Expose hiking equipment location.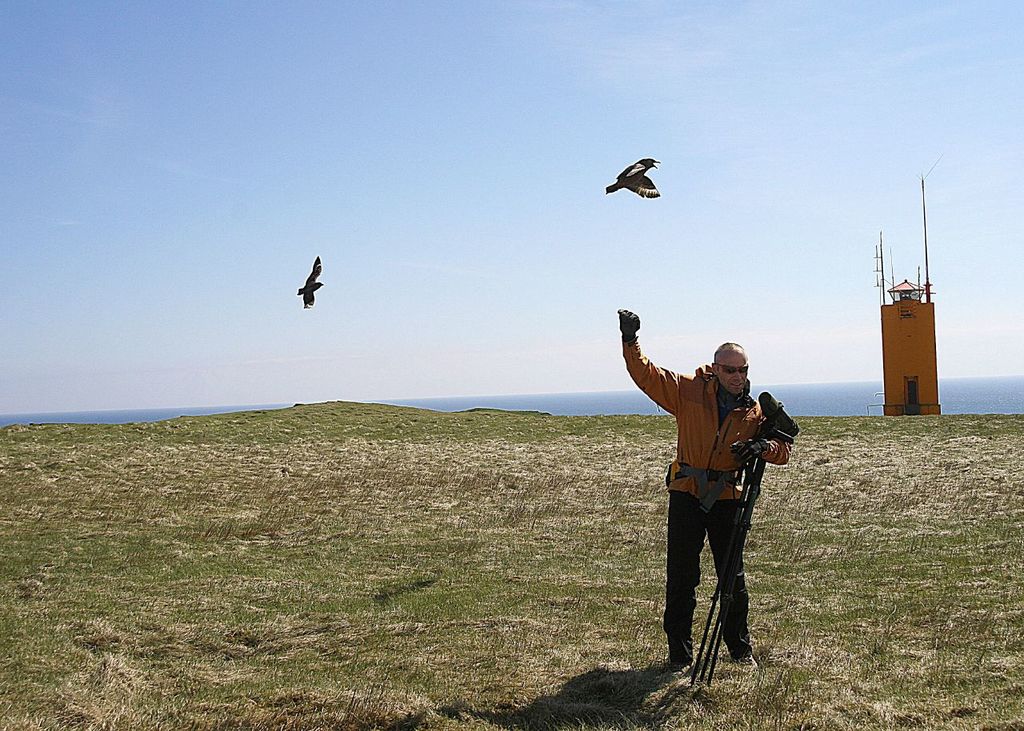
Exposed at (x1=701, y1=457, x2=768, y2=682).
